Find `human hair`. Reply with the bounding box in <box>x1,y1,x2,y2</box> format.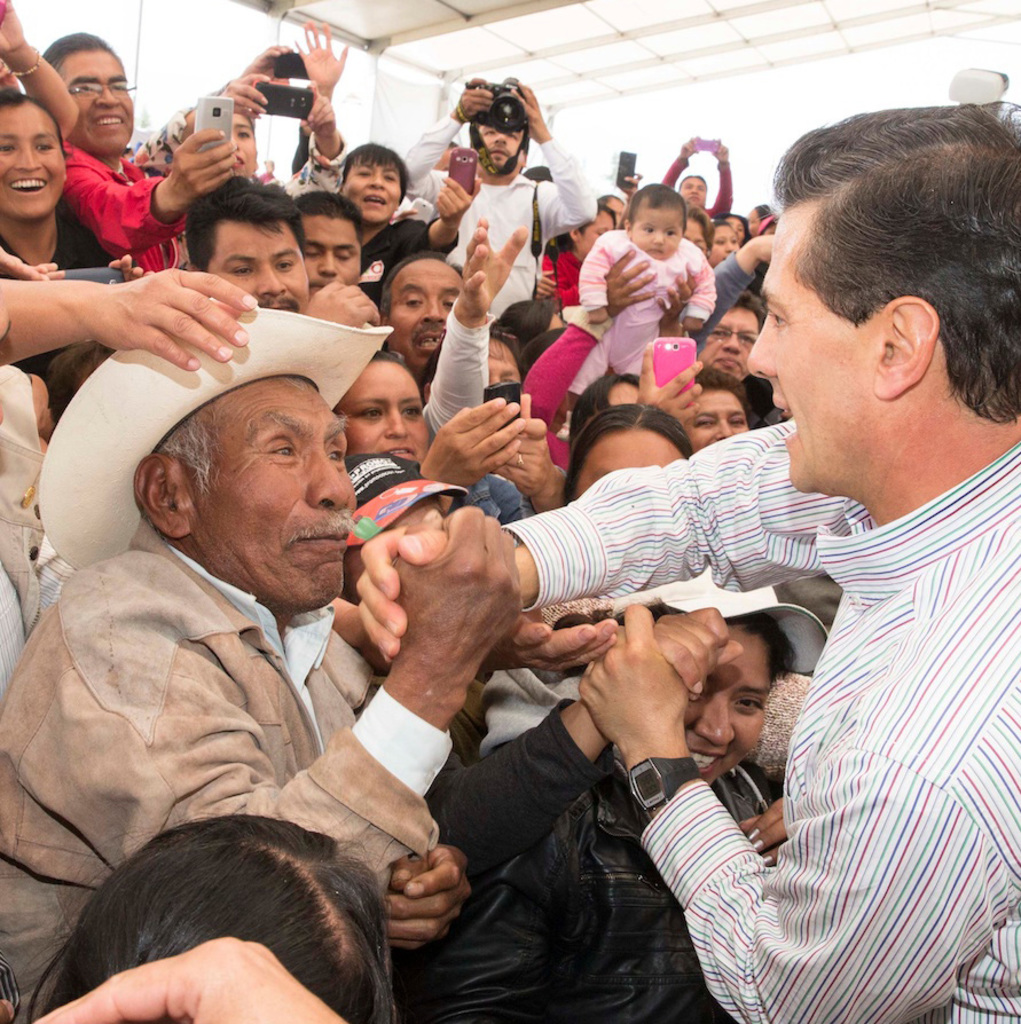
<box>728,213,748,241</box>.
